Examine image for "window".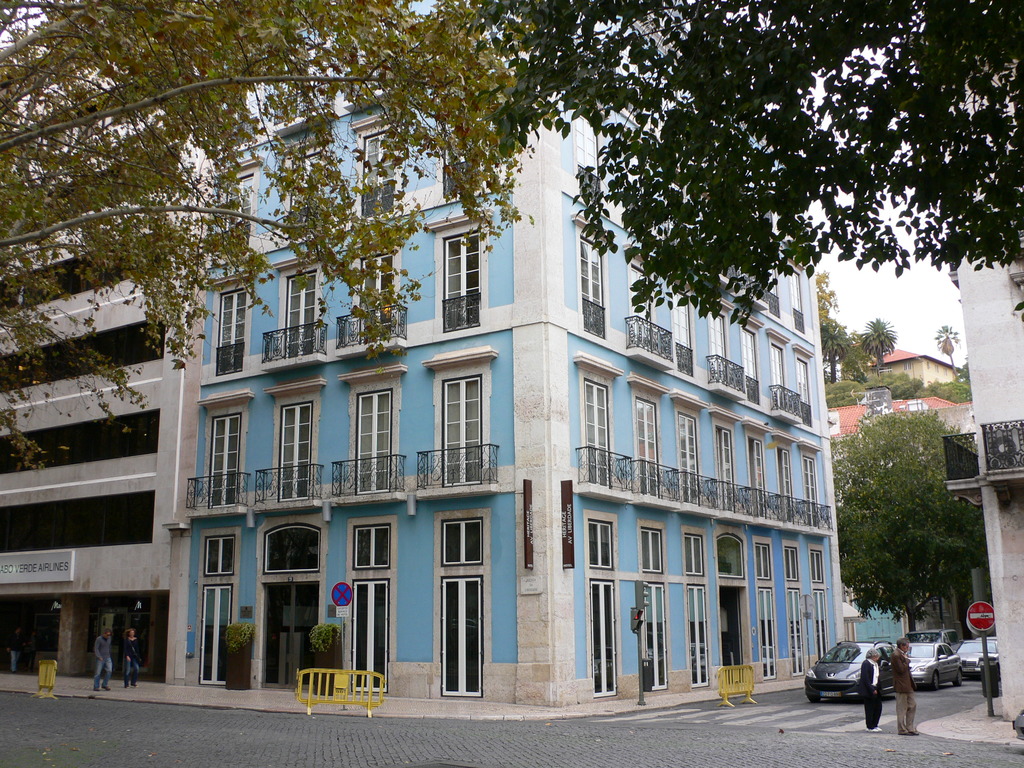
Examination result: <region>686, 533, 706, 578</region>.
